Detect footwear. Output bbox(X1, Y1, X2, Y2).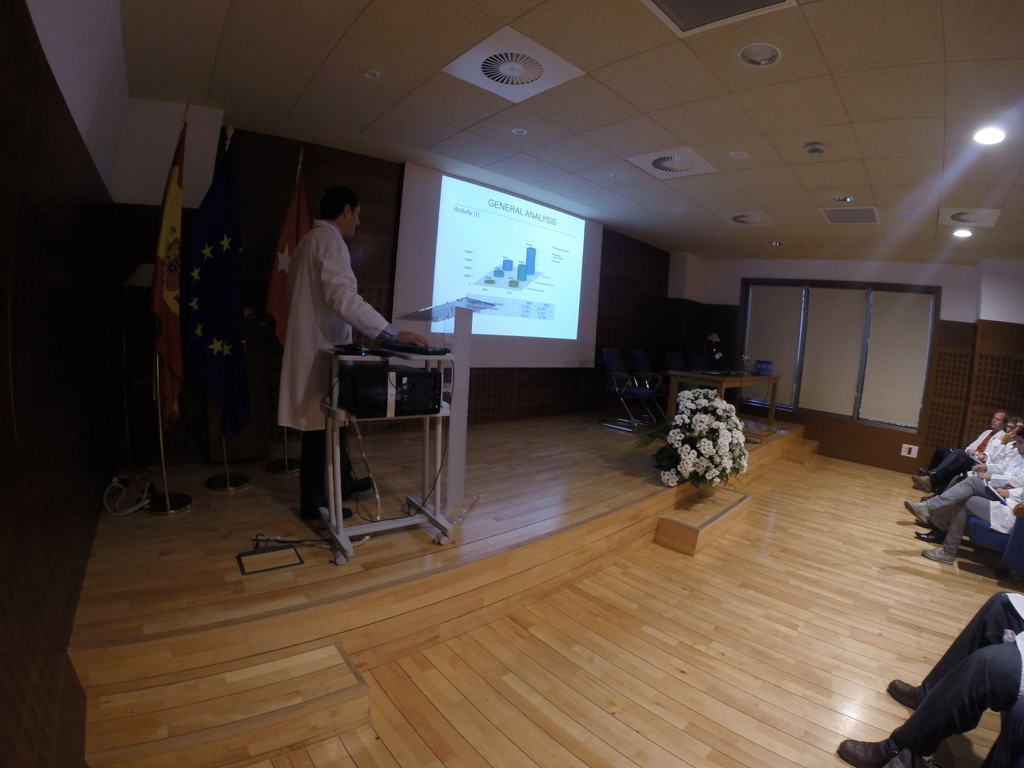
bbox(886, 676, 916, 712).
